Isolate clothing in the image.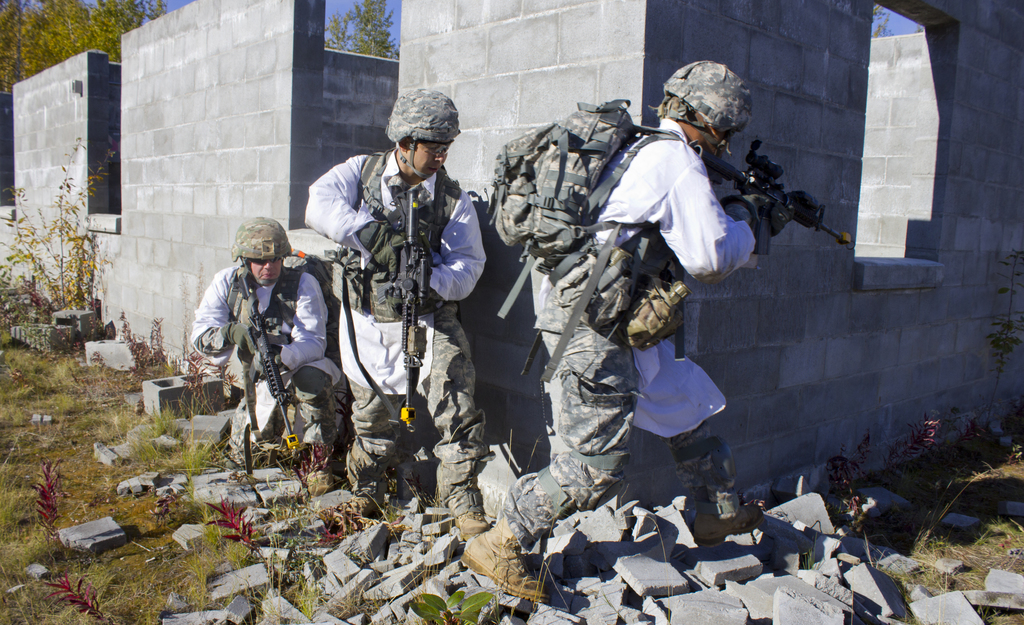
Isolated region: box=[311, 119, 479, 474].
